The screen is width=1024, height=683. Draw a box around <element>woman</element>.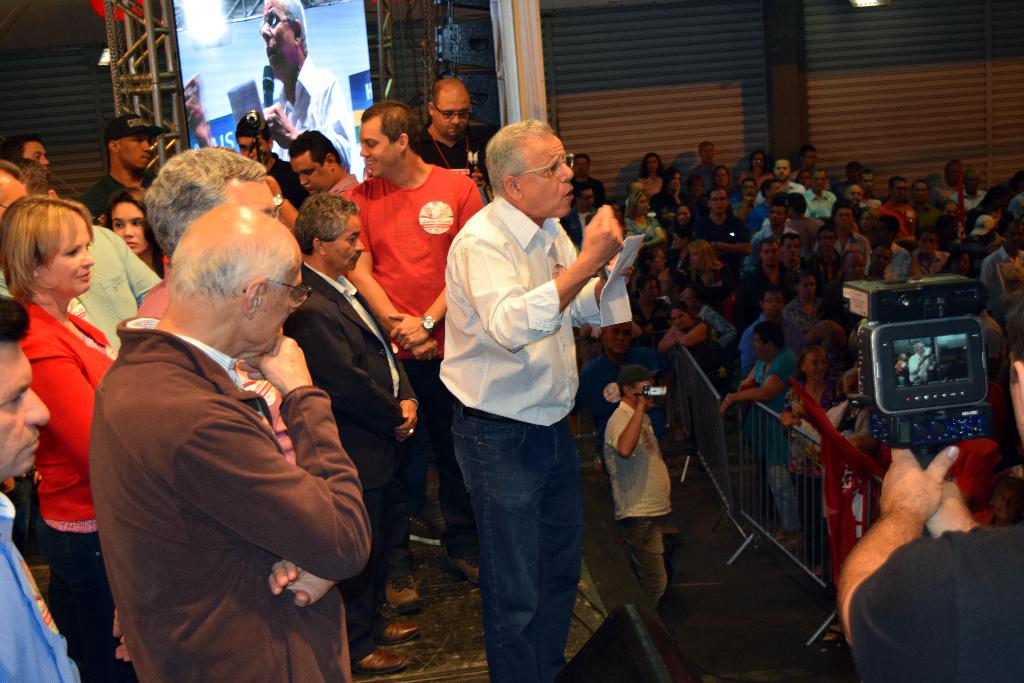
737:151:776:192.
